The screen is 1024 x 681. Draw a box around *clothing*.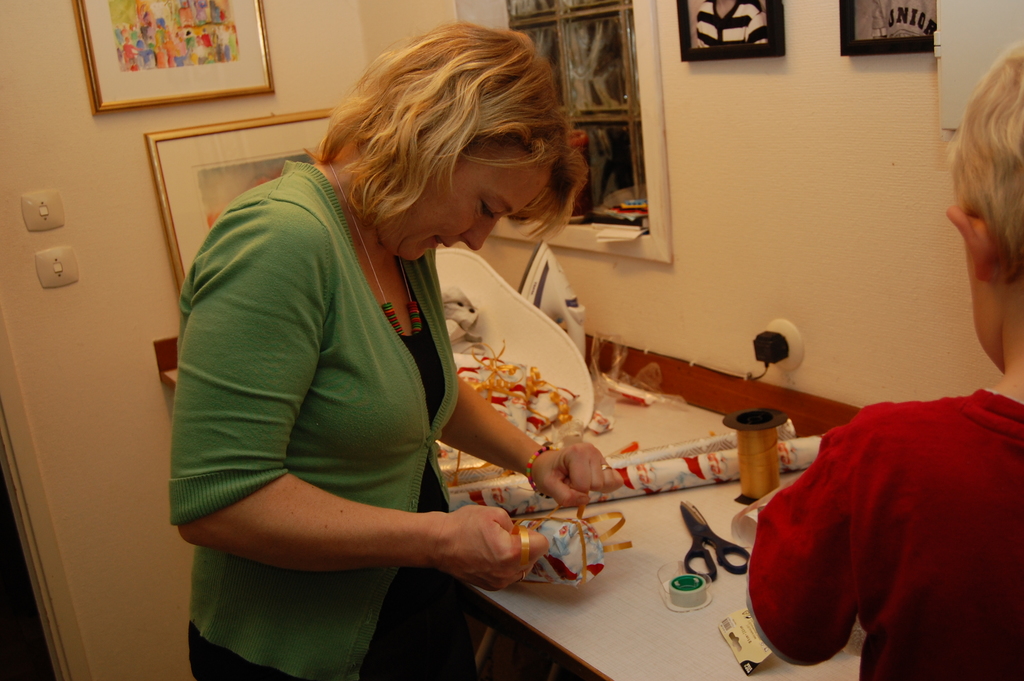
x1=748 y1=380 x2=1004 y2=675.
